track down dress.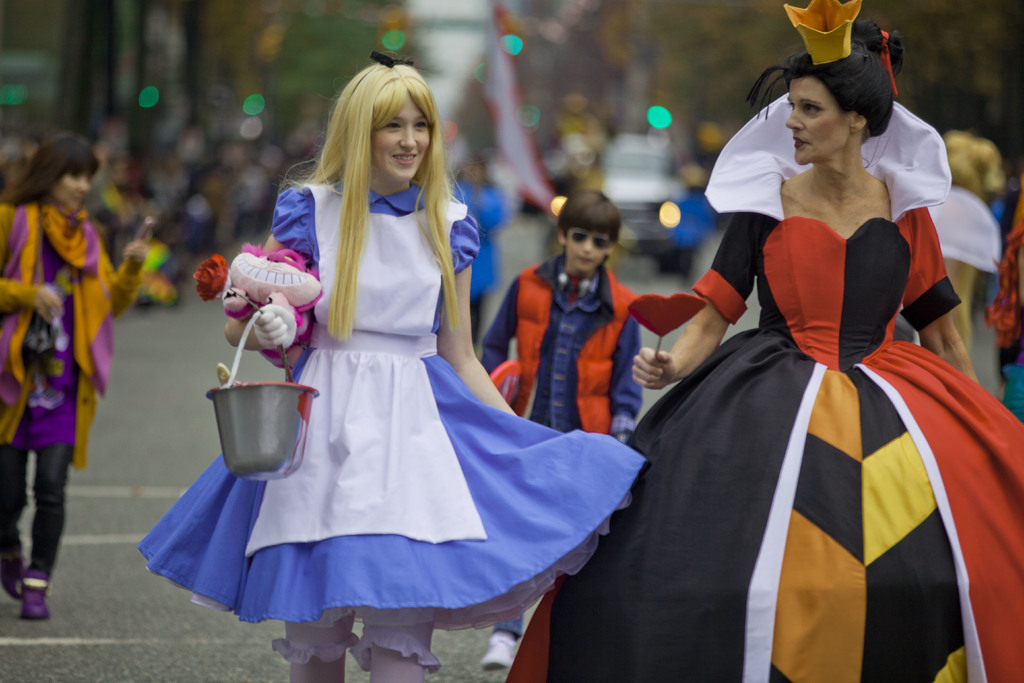
Tracked to l=136, t=173, r=649, b=627.
